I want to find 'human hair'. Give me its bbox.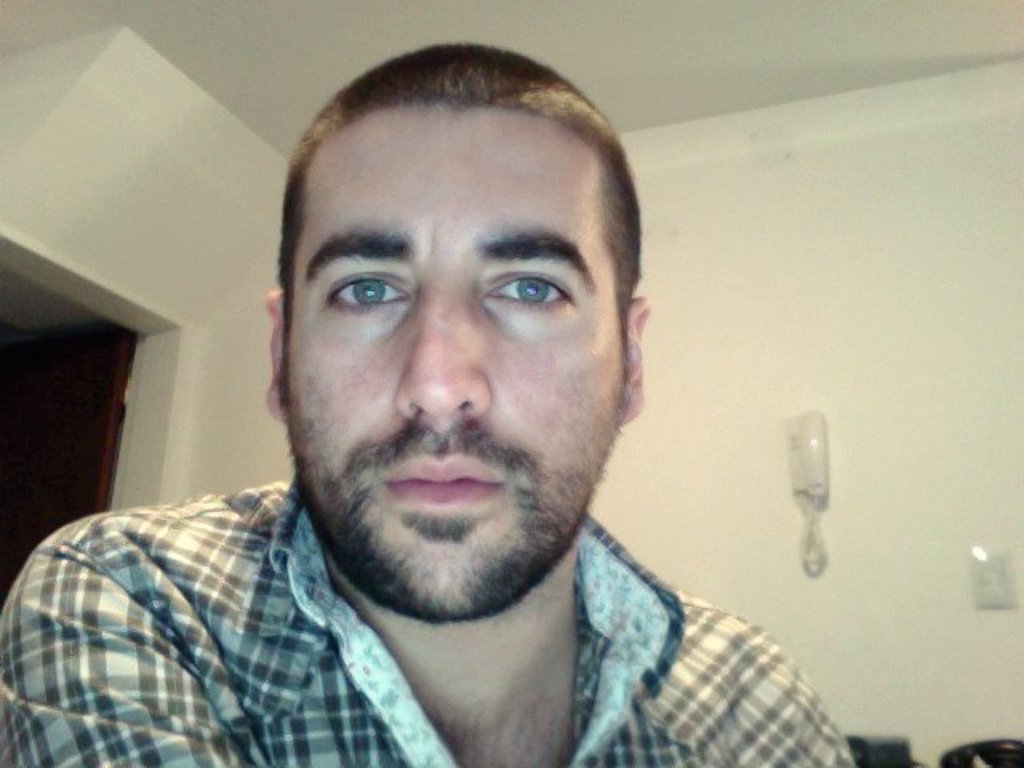
detection(261, 27, 638, 397).
